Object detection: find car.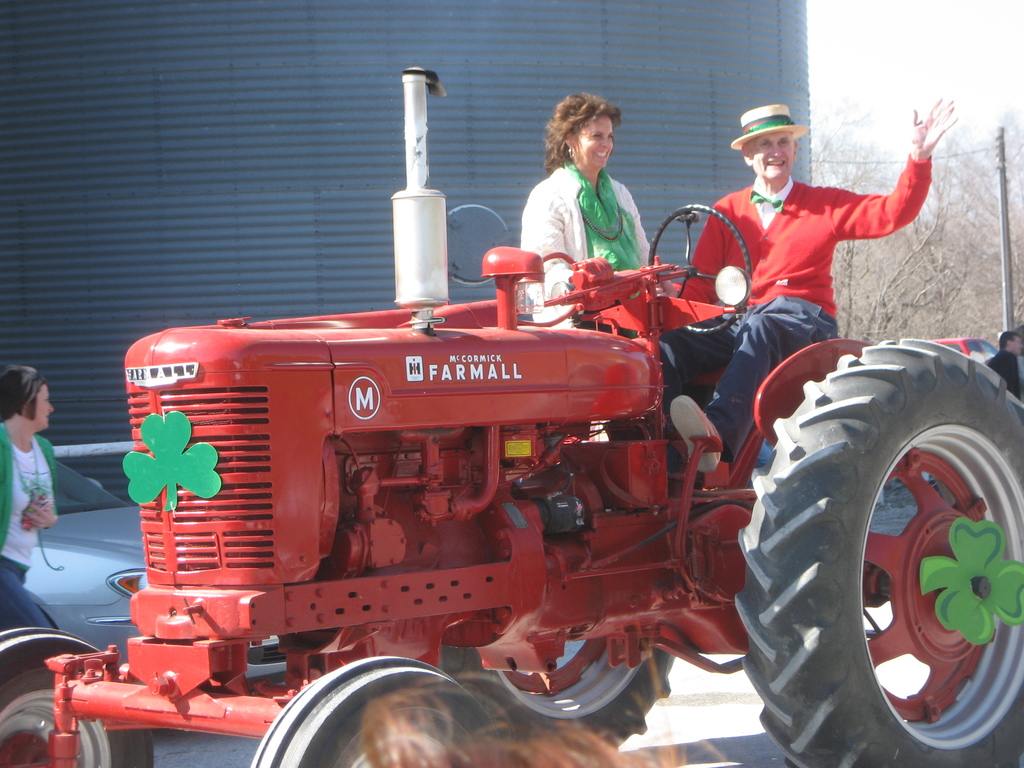
left=27, top=461, right=286, bottom=687.
